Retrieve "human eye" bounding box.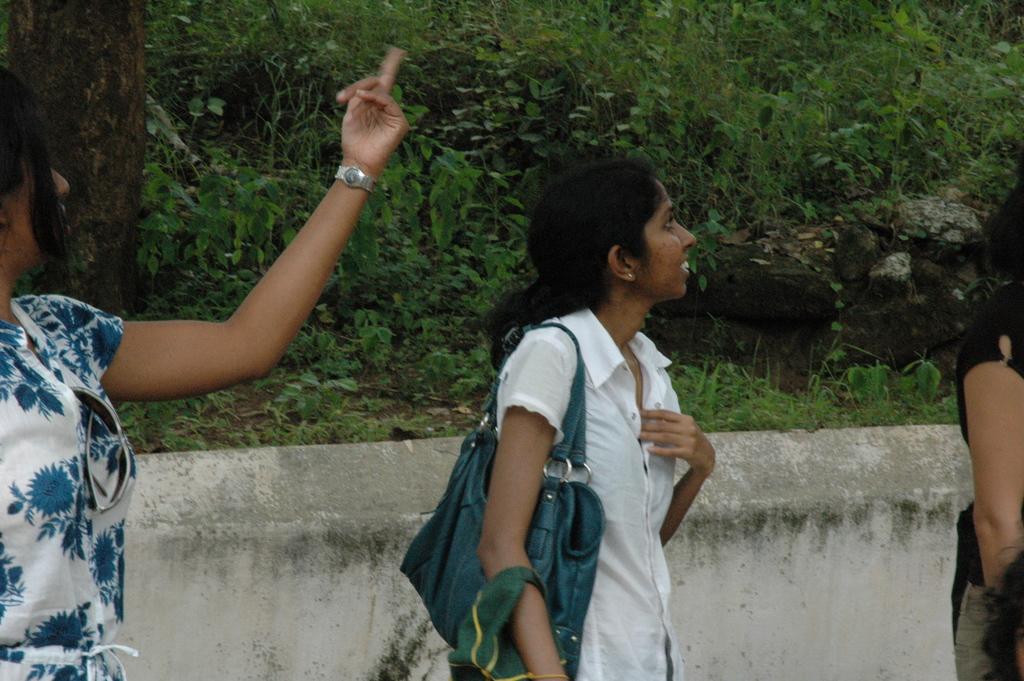
Bounding box: bbox=[656, 214, 676, 234].
